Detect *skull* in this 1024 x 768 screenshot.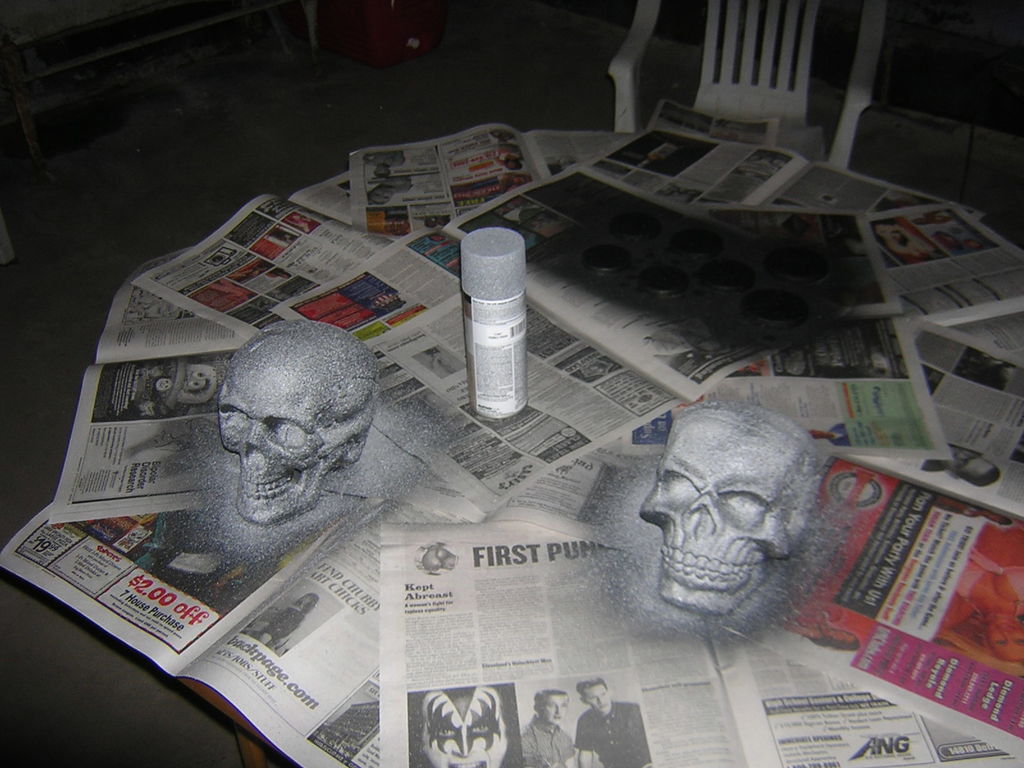
Detection: box=[220, 321, 378, 524].
